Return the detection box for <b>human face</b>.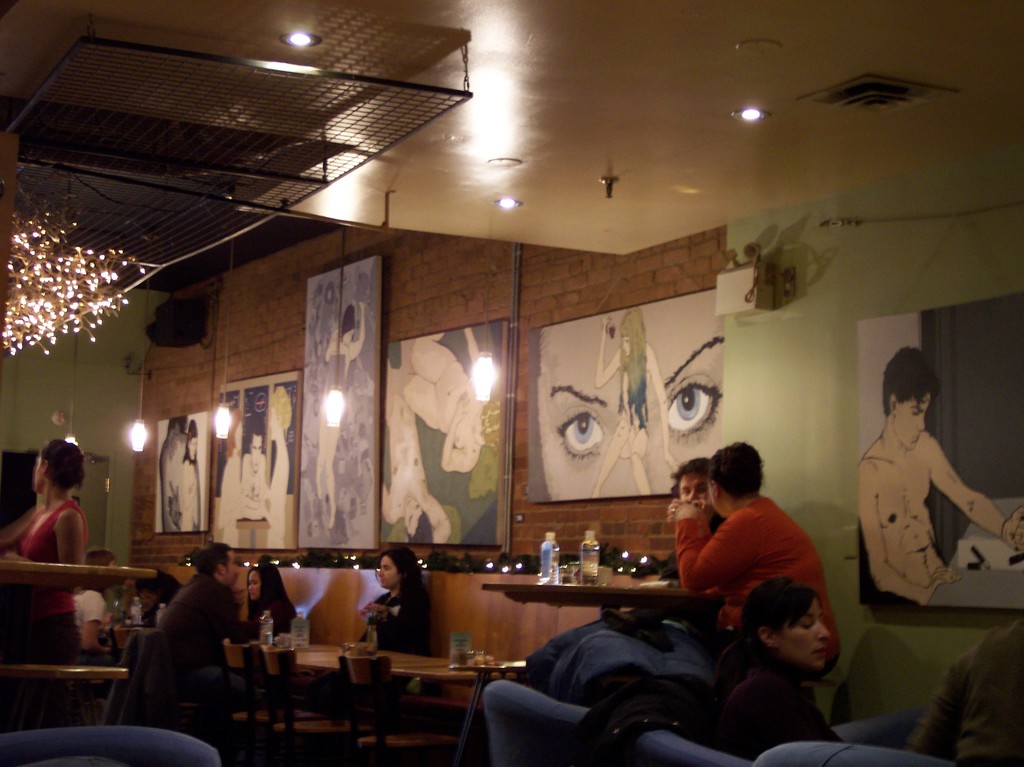
x1=539, y1=286, x2=737, y2=493.
